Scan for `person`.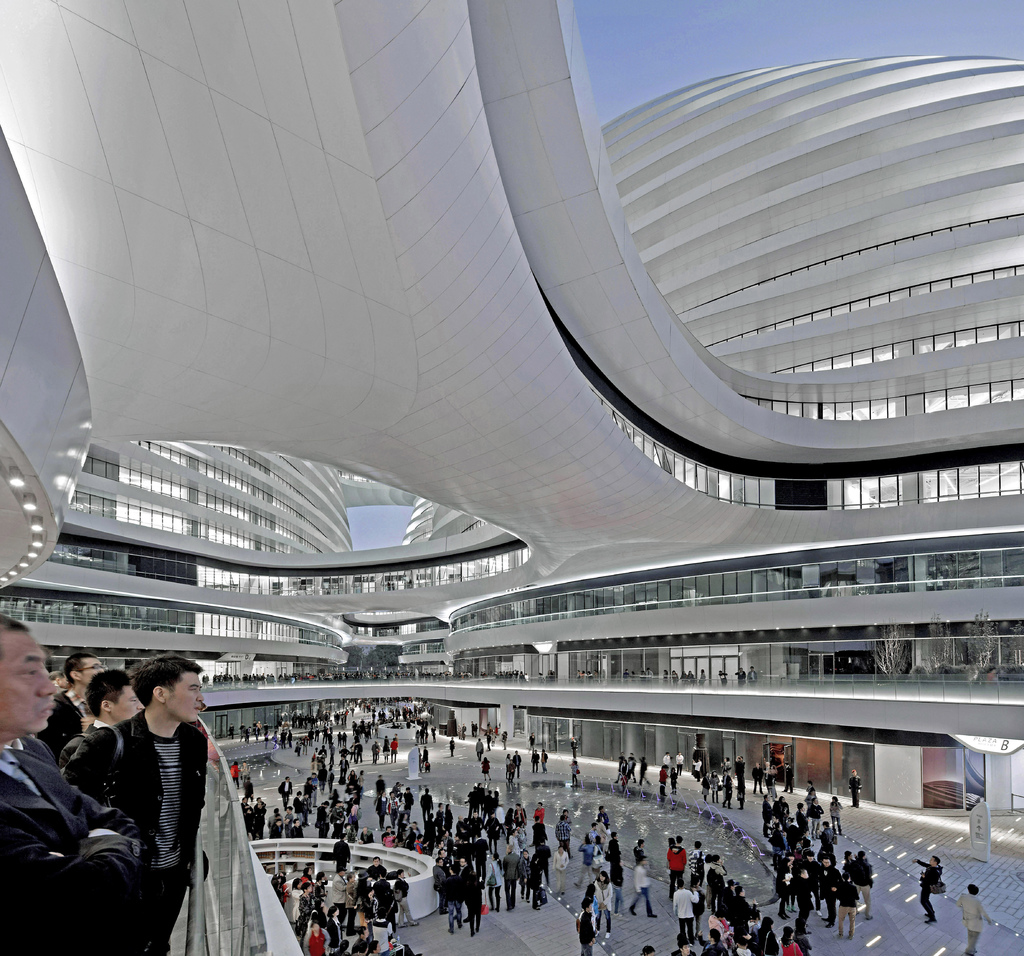
Scan result: 57/669/141/781.
